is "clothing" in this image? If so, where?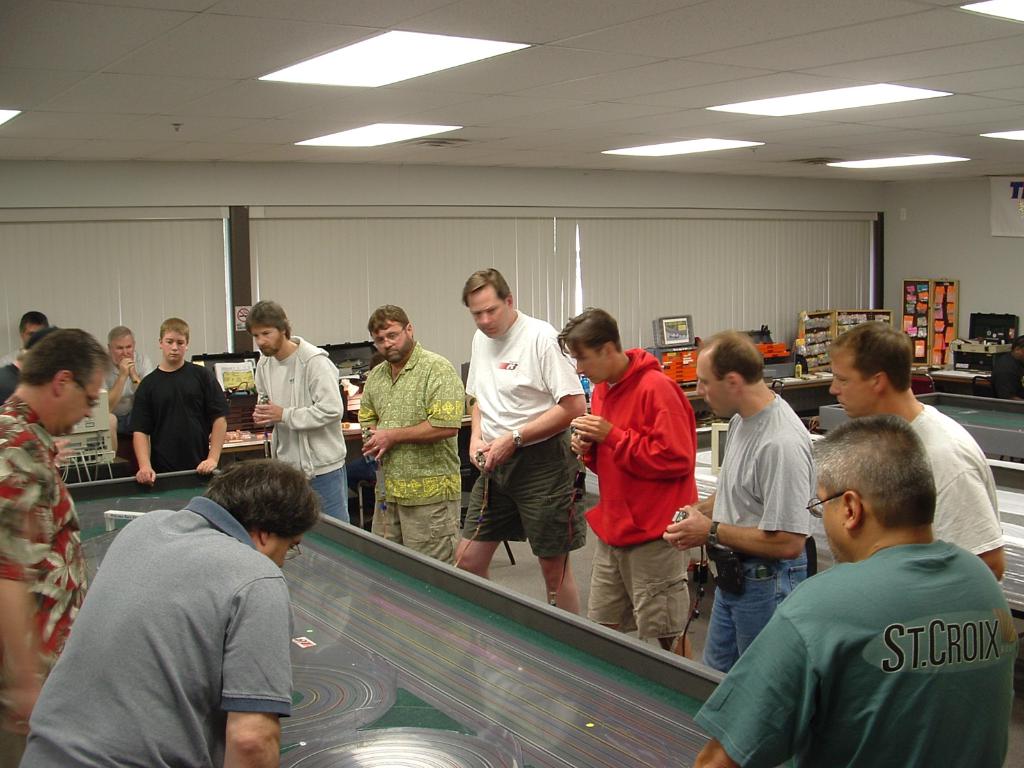
Yes, at locate(0, 388, 99, 767).
